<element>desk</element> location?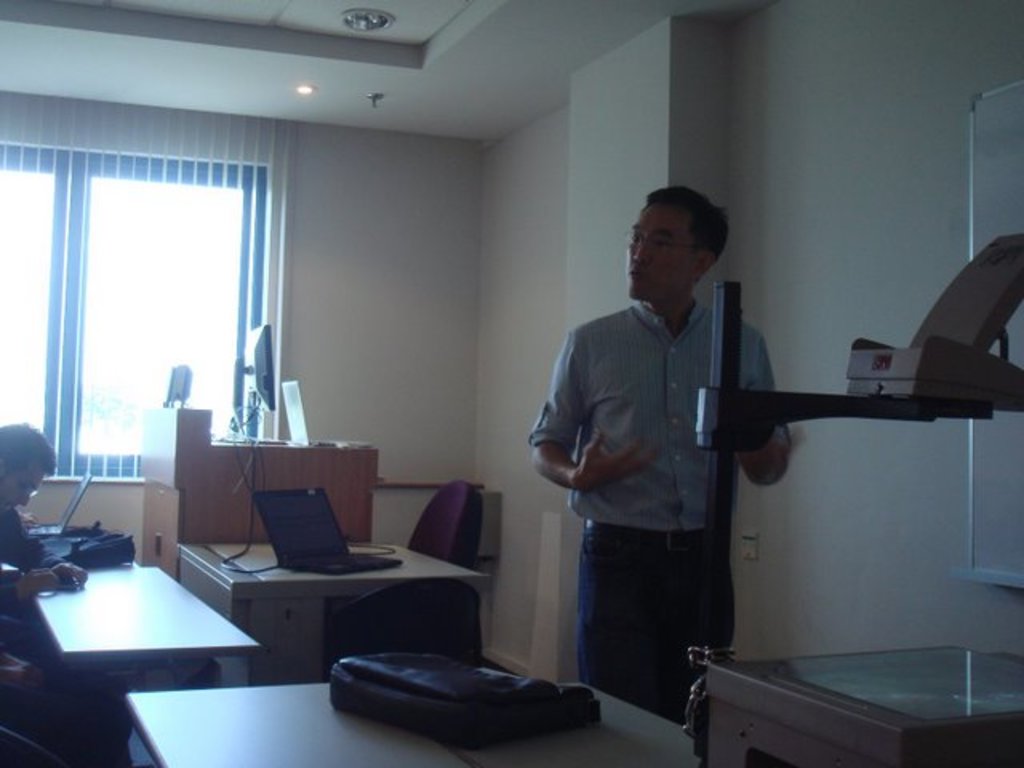
detection(125, 682, 701, 766)
